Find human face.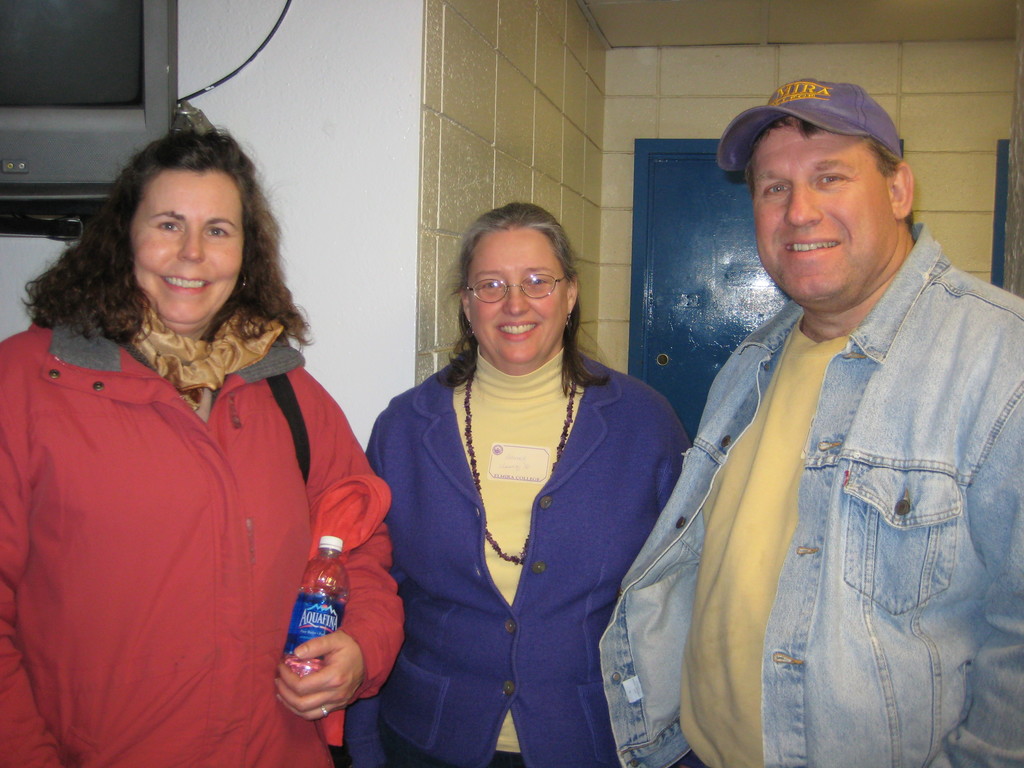
select_region(466, 234, 563, 359).
